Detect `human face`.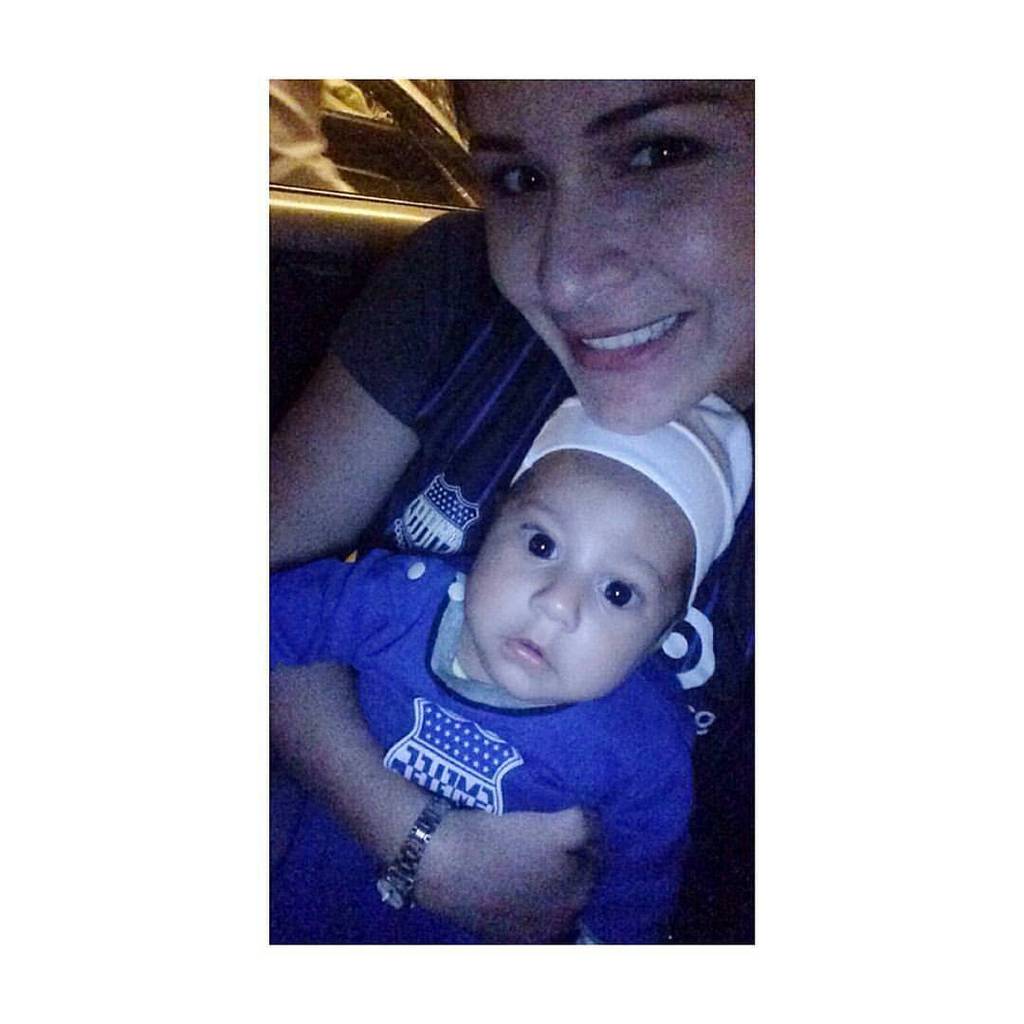
Detected at bbox=[462, 74, 756, 435].
